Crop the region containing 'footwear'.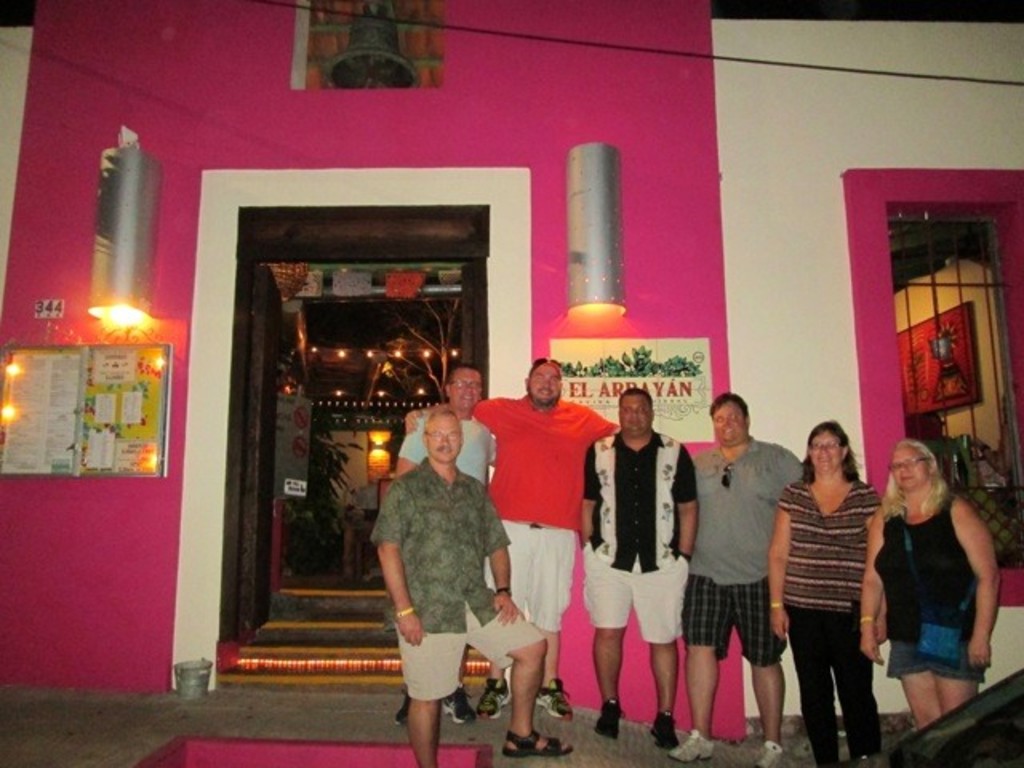
Crop region: rect(650, 707, 678, 747).
